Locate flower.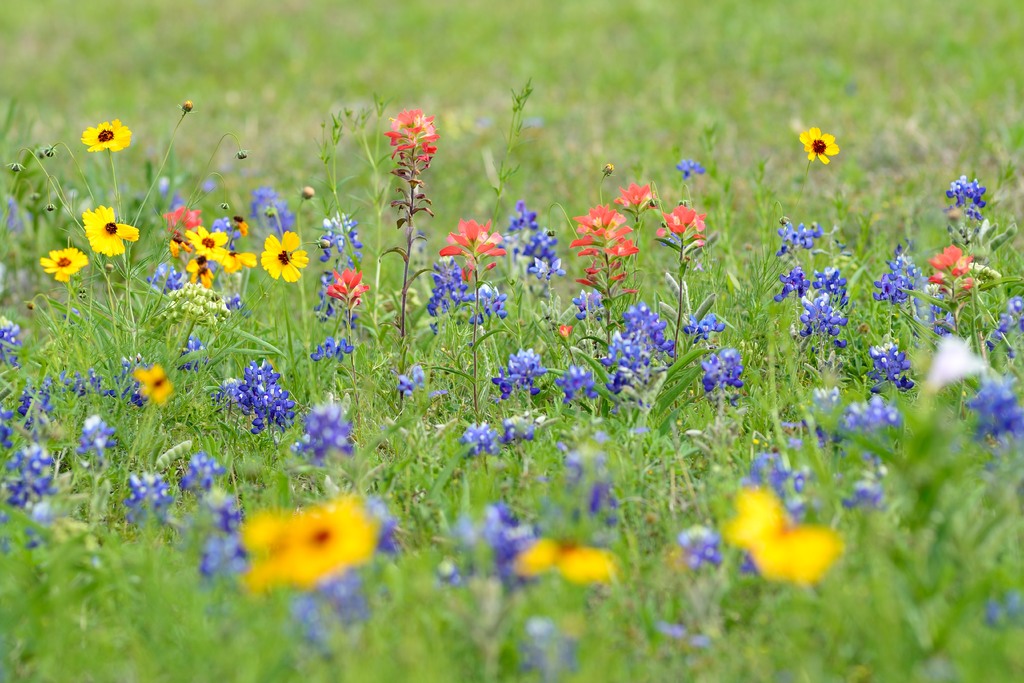
Bounding box: <region>0, 400, 15, 445</region>.
